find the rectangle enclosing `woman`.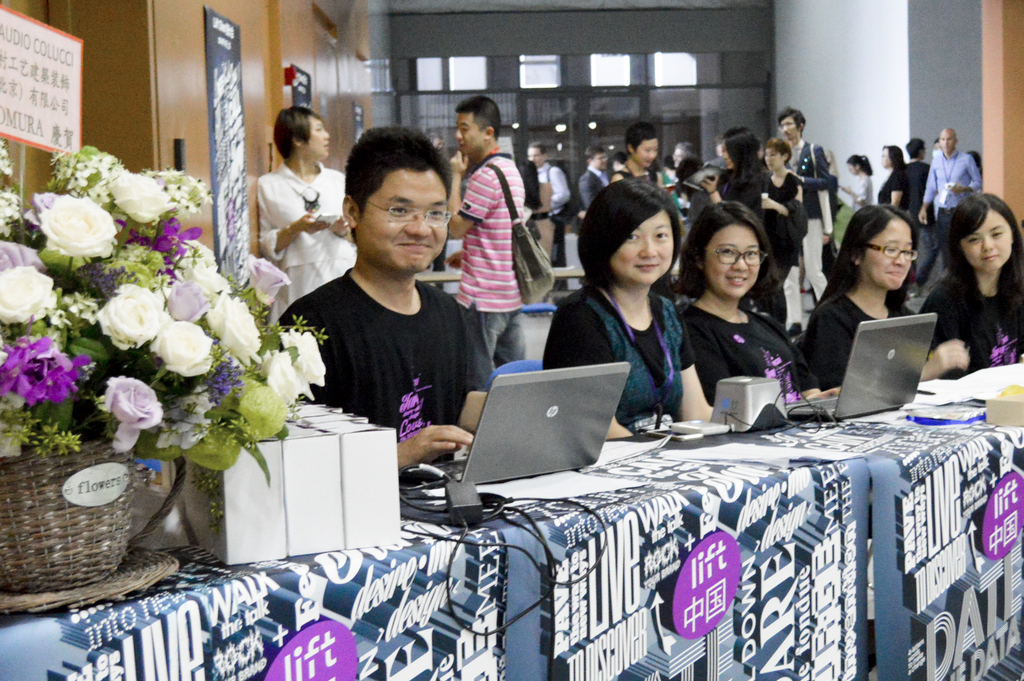
x1=900 y1=133 x2=934 y2=207.
